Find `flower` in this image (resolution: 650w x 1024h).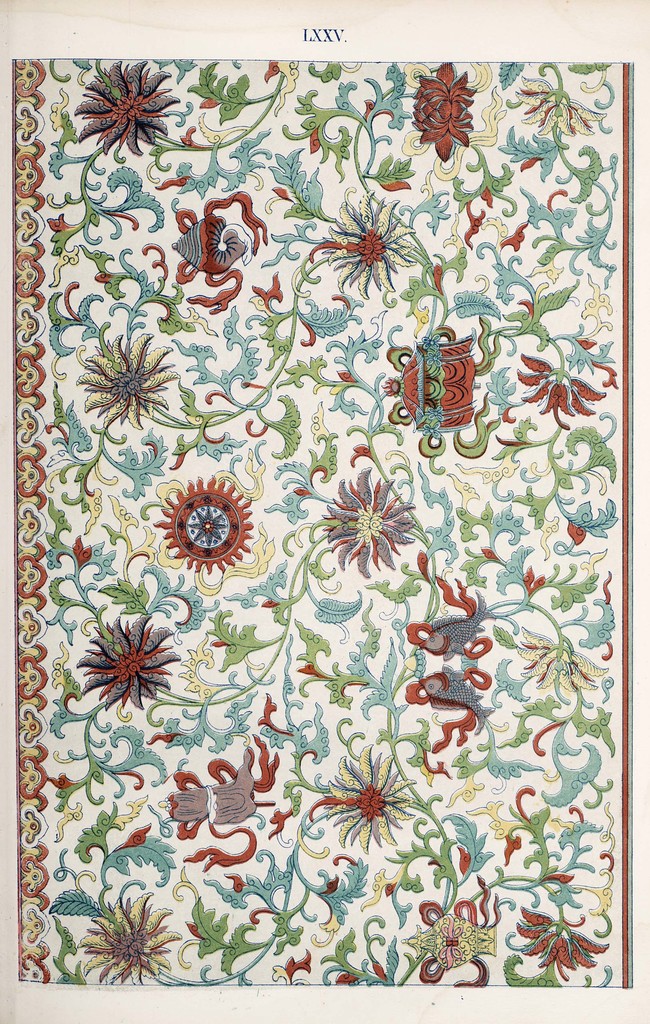
bbox=(69, 337, 179, 417).
